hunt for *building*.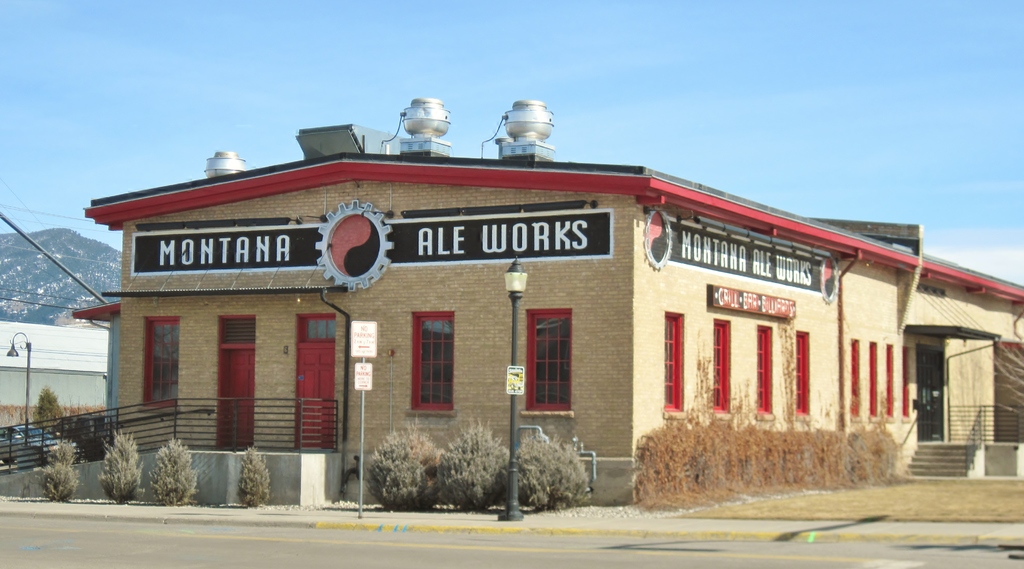
Hunted down at 69, 99, 1023, 506.
